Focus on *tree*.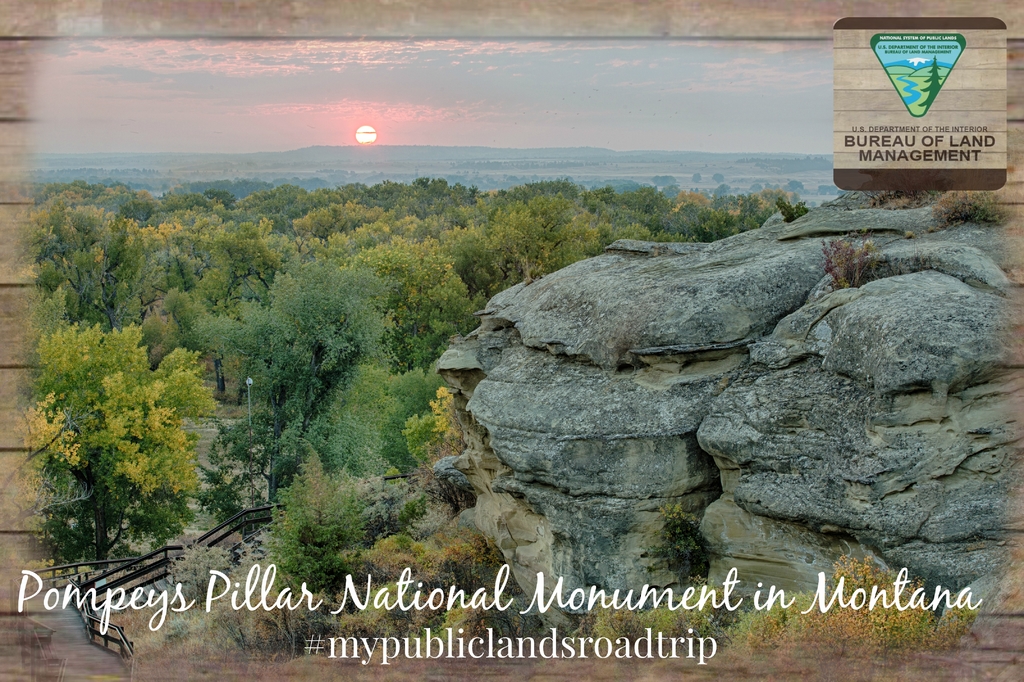
Focused at l=0, t=305, r=210, b=596.
